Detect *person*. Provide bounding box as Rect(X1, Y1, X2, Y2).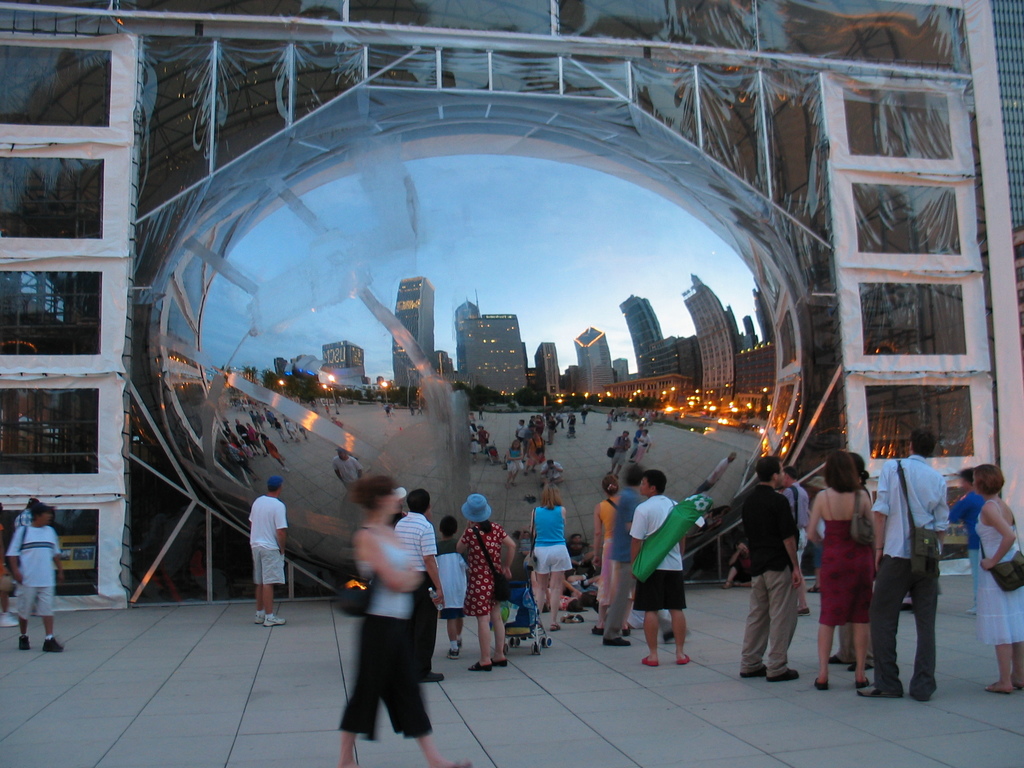
Rect(10, 500, 59, 654).
